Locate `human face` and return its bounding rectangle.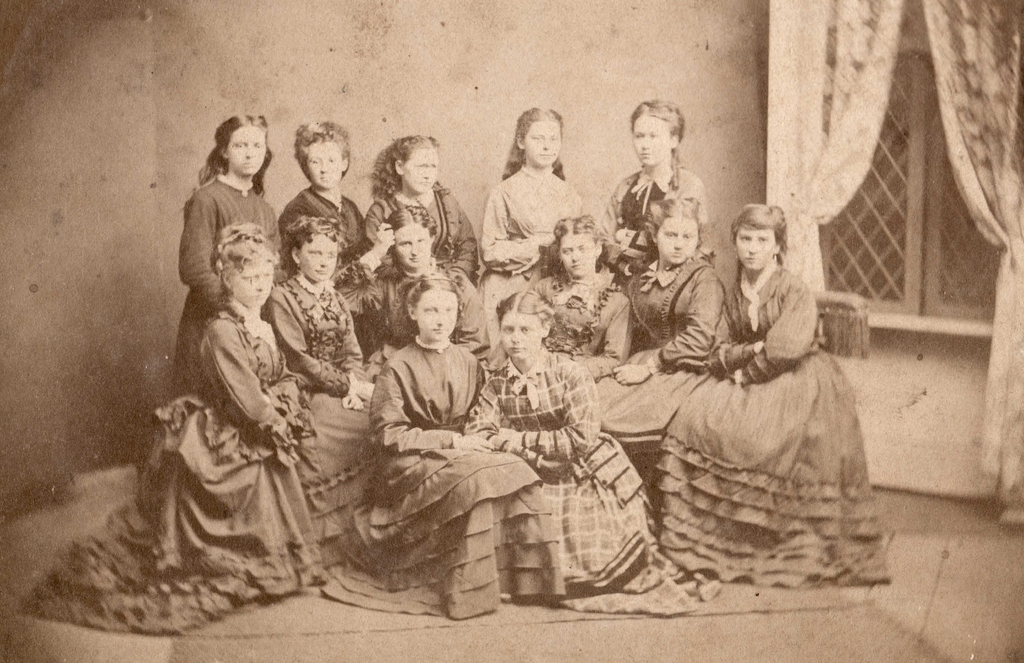
(559, 230, 596, 274).
